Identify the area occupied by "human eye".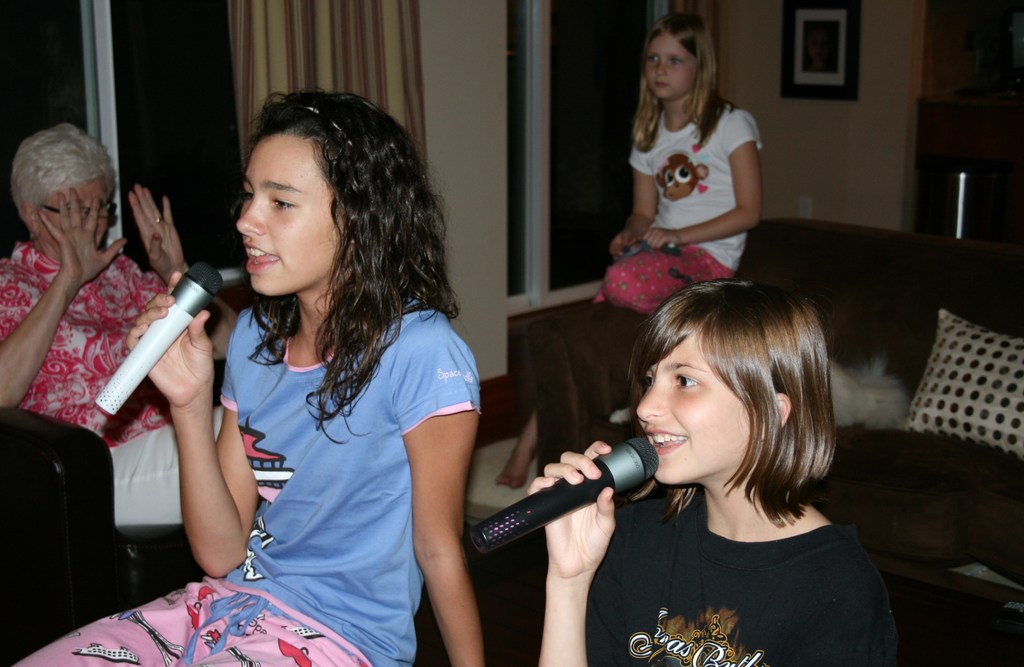
Area: x1=676, y1=373, x2=701, y2=389.
